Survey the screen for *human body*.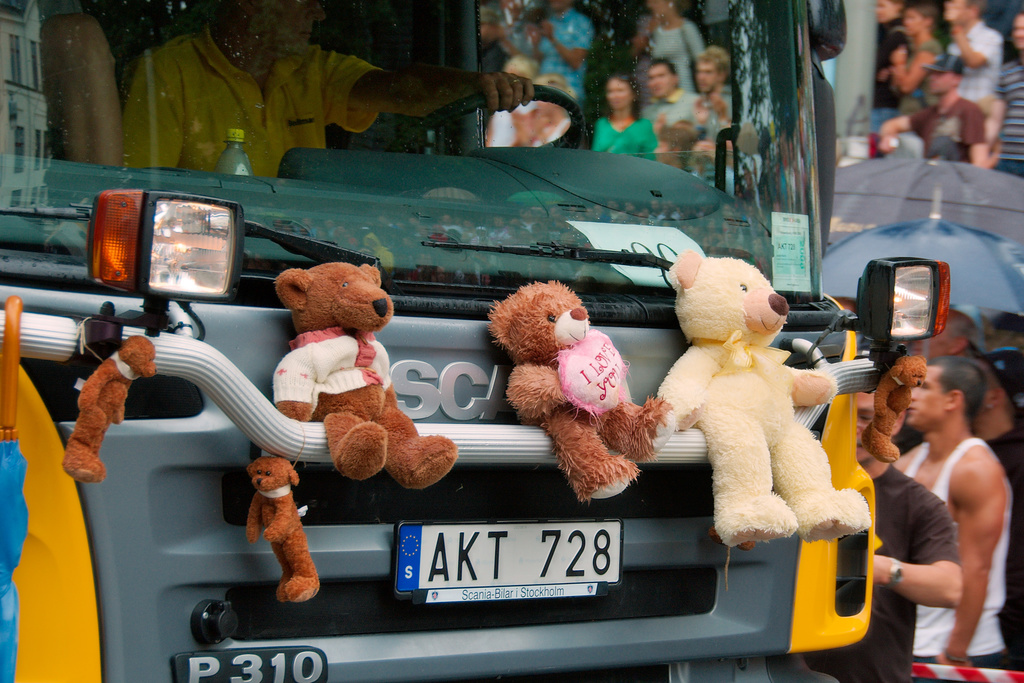
Survey found: region(117, 34, 522, 163).
